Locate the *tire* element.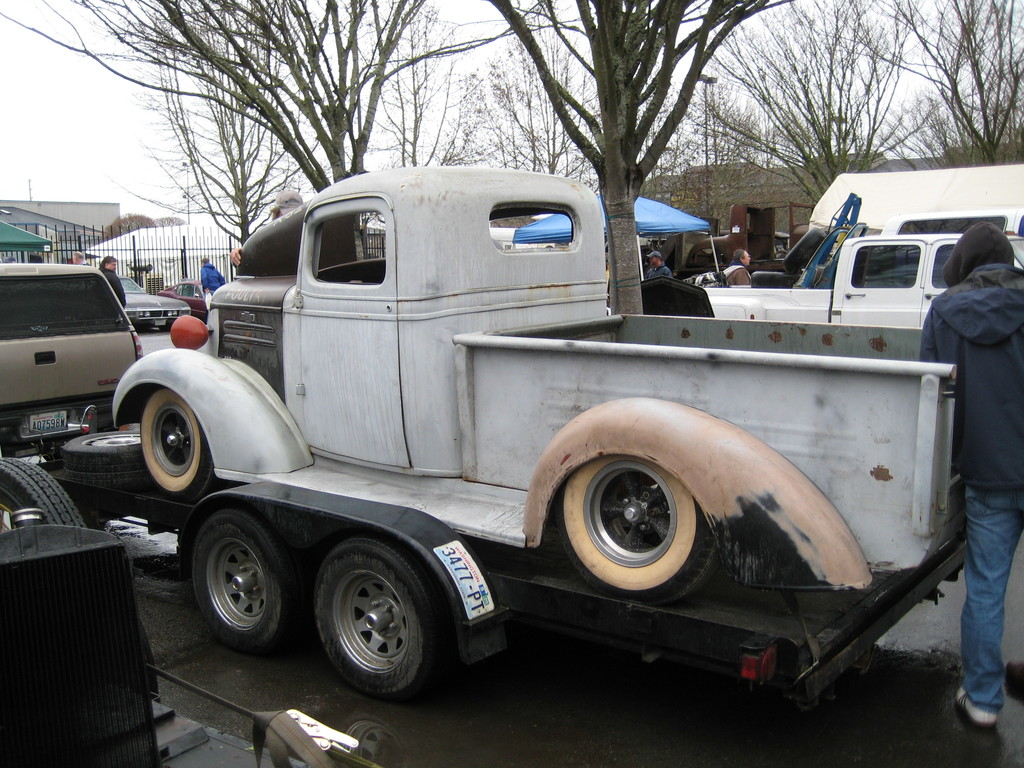
Element bbox: region(554, 454, 717, 605).
